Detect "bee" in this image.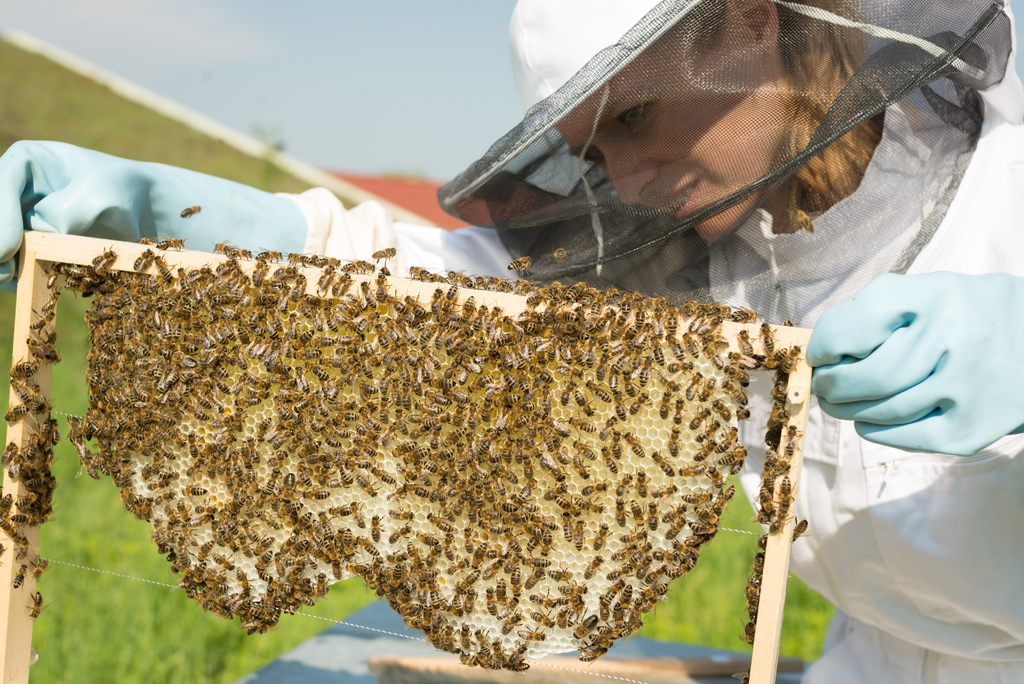
Detection: [25, 314, 54, 338].
